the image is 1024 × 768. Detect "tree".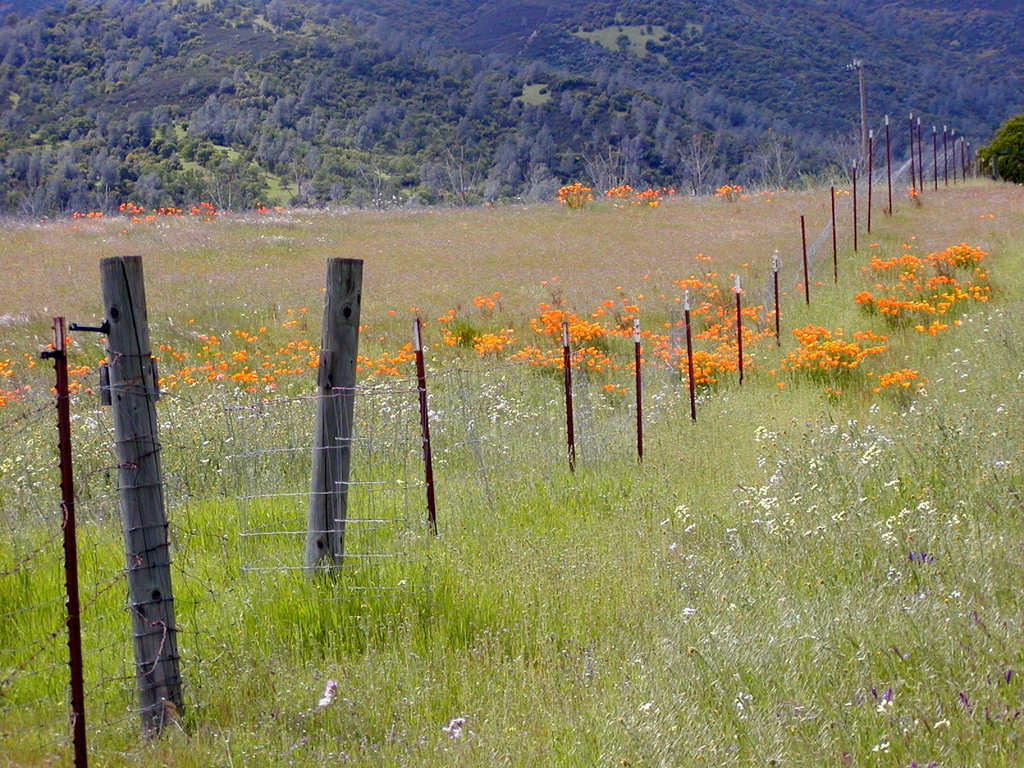
Detection: (left=468, top=79, right=501, bottom=122).
